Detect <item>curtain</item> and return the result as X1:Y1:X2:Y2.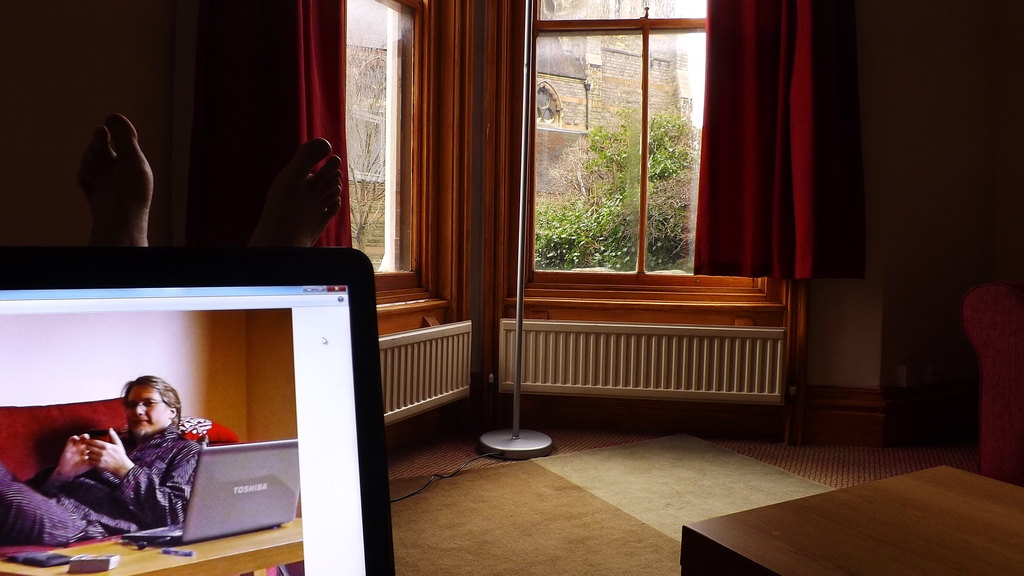
191:0:353:247.
